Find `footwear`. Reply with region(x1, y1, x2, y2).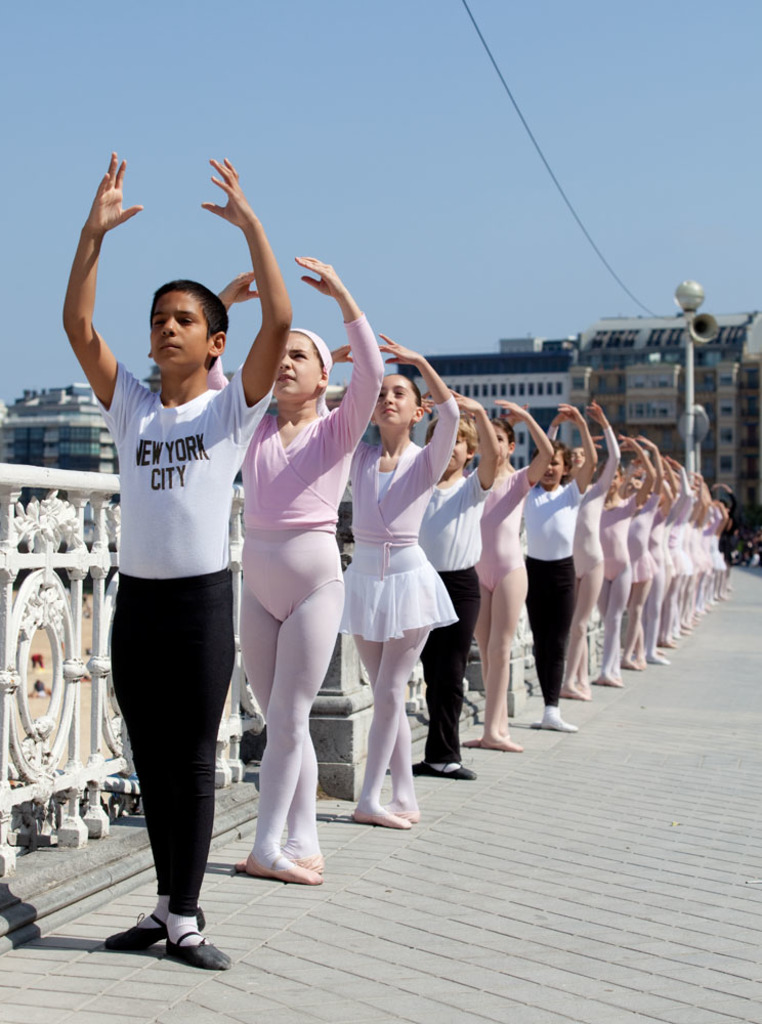
region(451, 718, 504, 735).
